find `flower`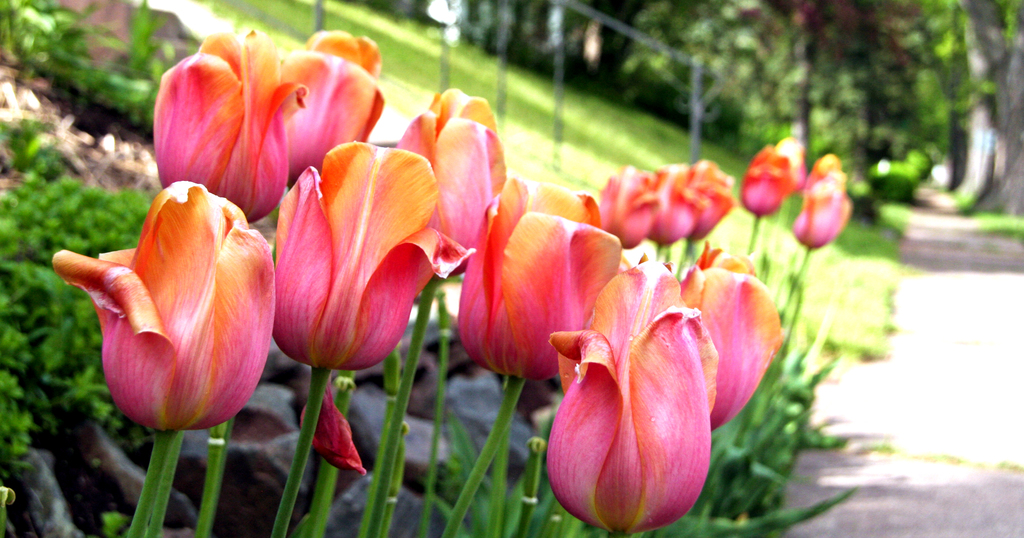
BBox(536, 244, 785, 519)
